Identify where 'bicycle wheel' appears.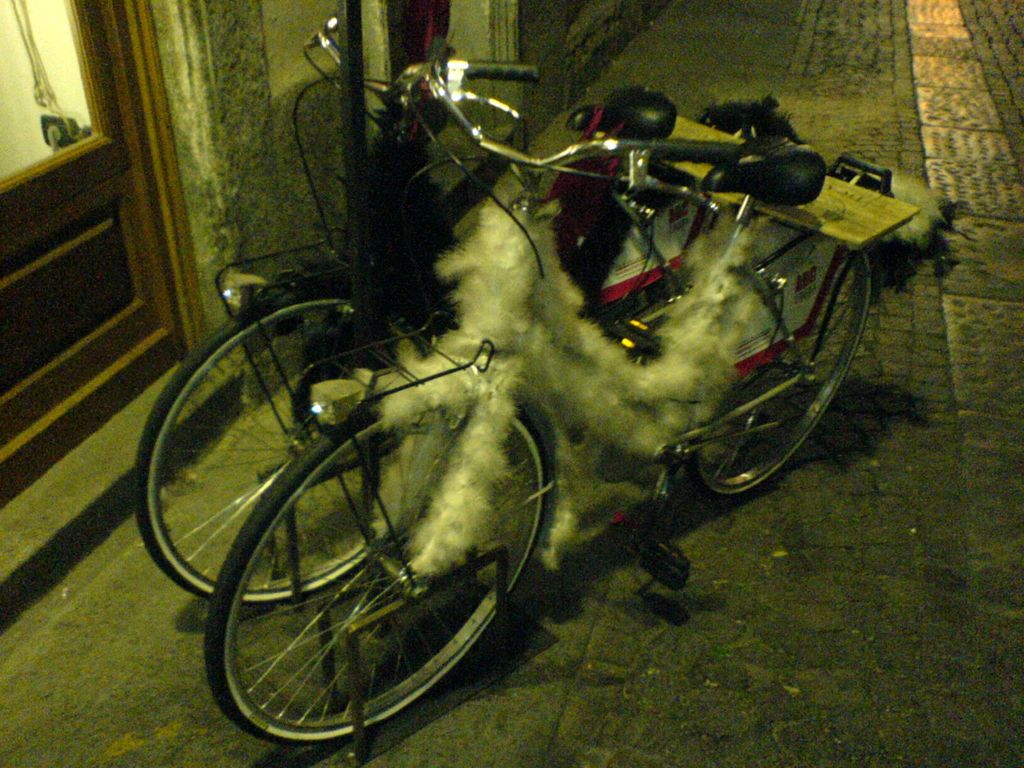
Appears at [x1=204, y1=367, x2=557, y2=753].
